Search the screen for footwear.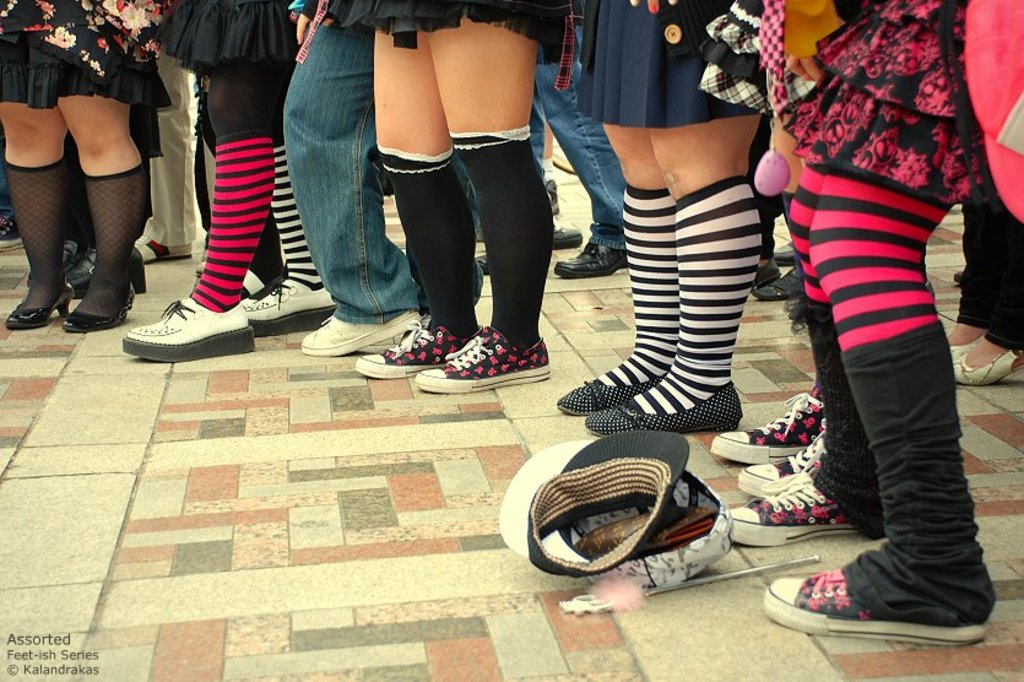
Found at BBox(125, 286, 238, 346).
